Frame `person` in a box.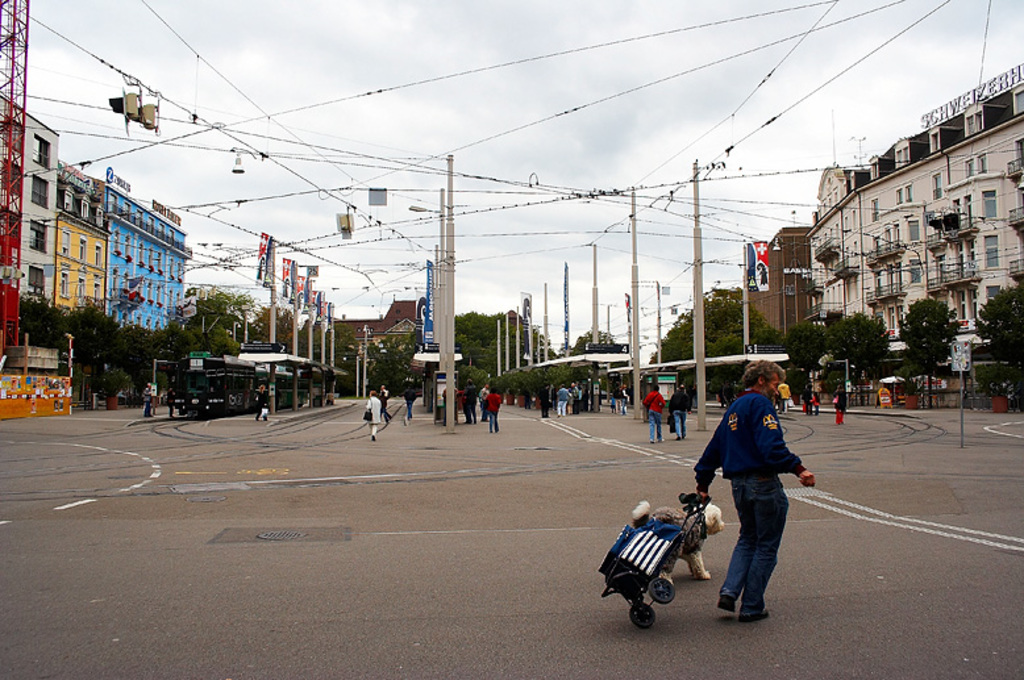
x1=366 y1=387 x2=387 y2=442.
